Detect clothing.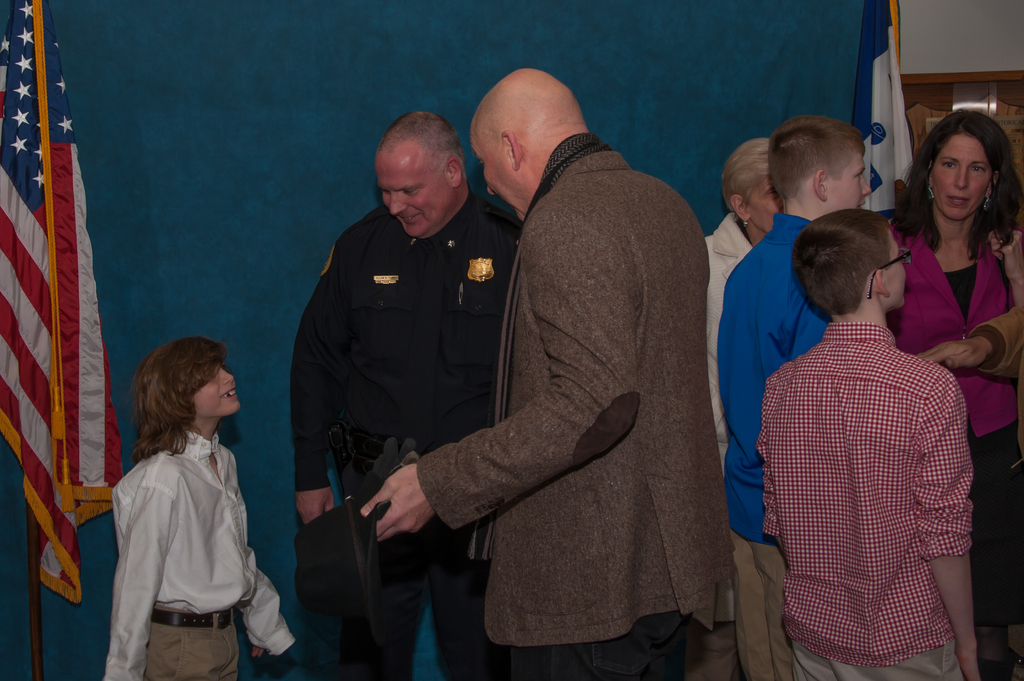
Detected at detection(757, 319, 975, 680).
